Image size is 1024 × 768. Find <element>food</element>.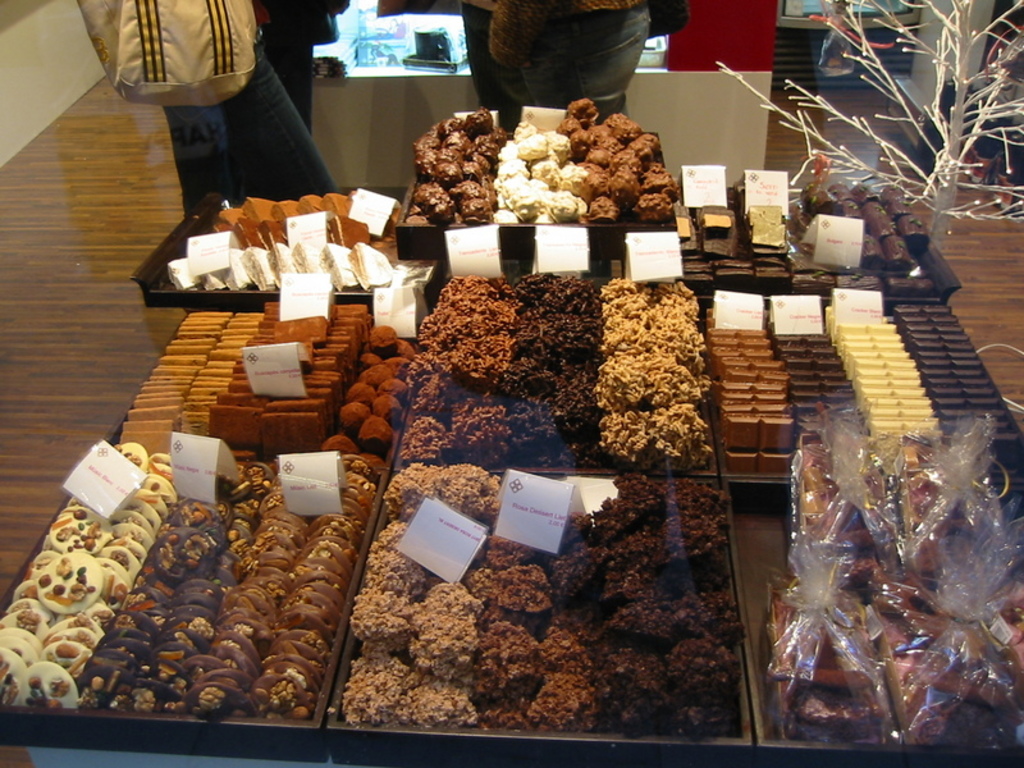
(334,215,369,246).
